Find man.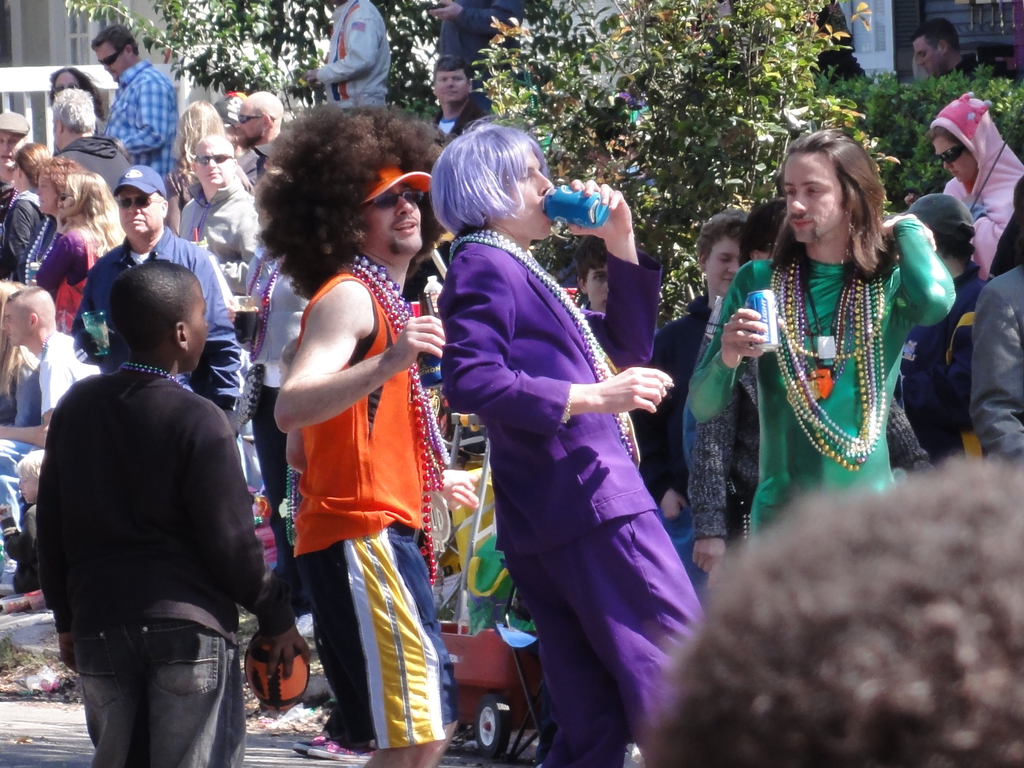
{"left": 49, "top": 78, "right": 133, "bottom": 189}.
